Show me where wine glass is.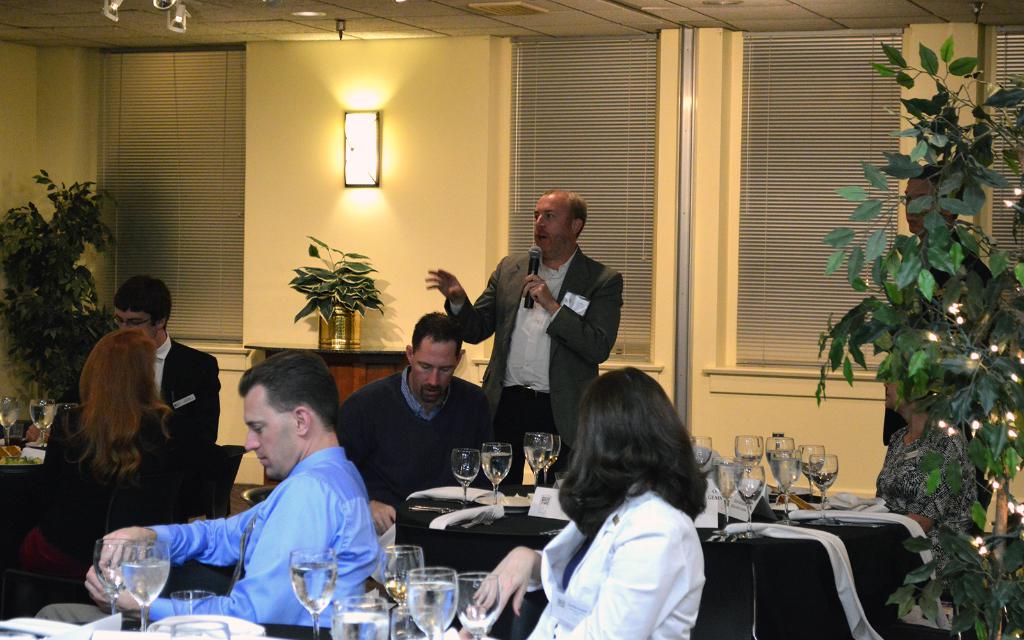
wine glass is at 0,394,19,446.
